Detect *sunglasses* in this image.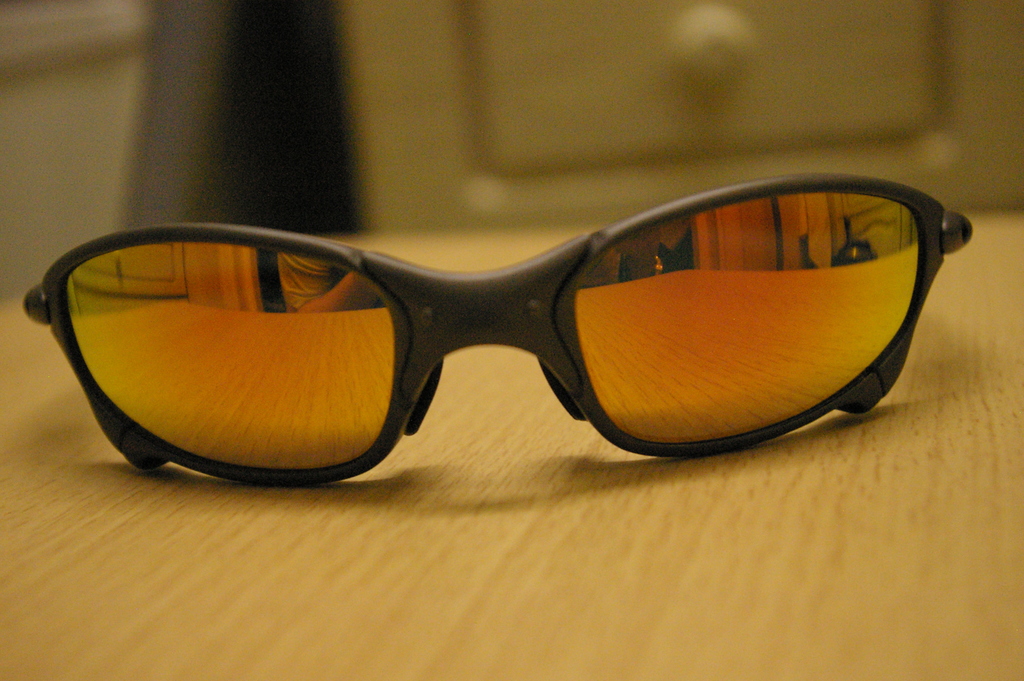
Detection: pyautogui.locateOnScreen(19, 172, 975, 488).
